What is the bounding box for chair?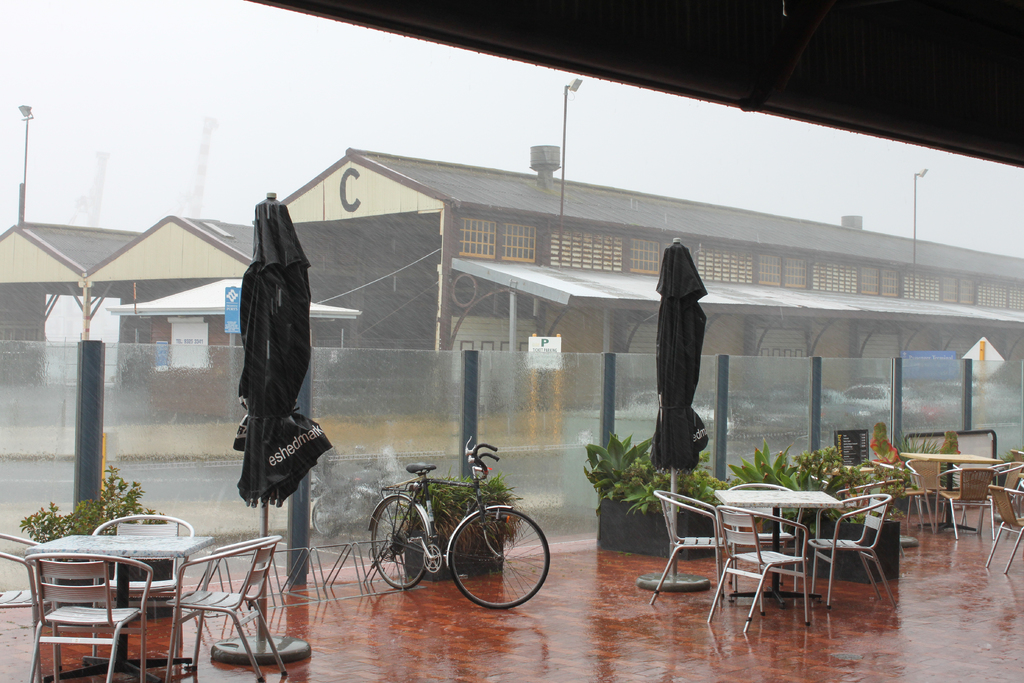
box(163, 536, 286, 682).
